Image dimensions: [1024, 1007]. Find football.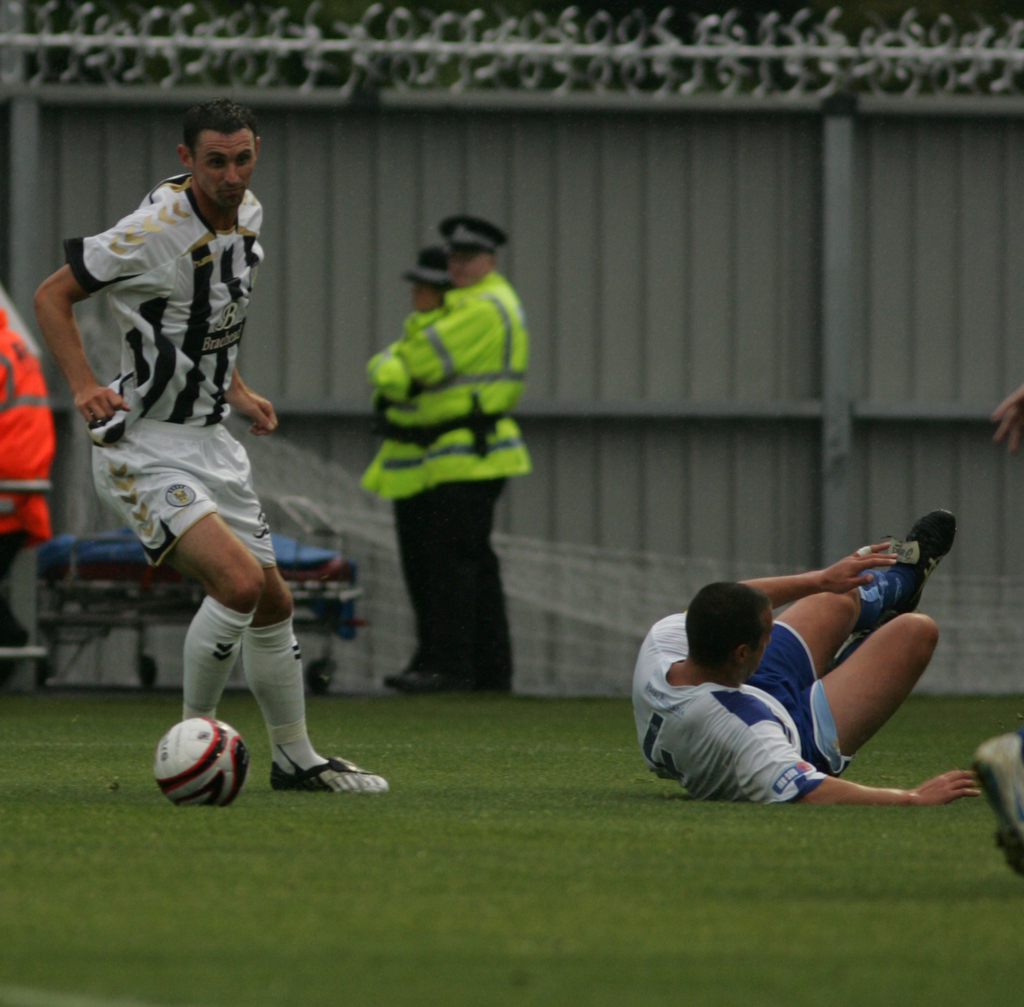
{"x1": 136, "y1": 711, "x2": 246, "y2": 800}.
